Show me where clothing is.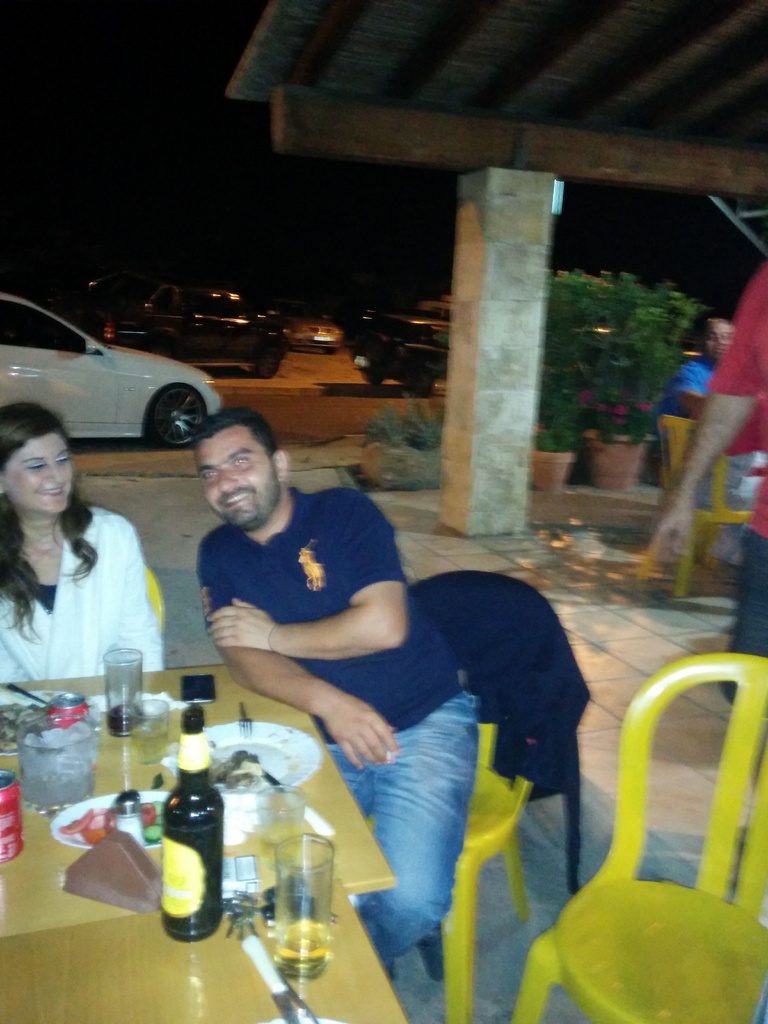
clothing is at bbox(704, 261, 767, 707).
